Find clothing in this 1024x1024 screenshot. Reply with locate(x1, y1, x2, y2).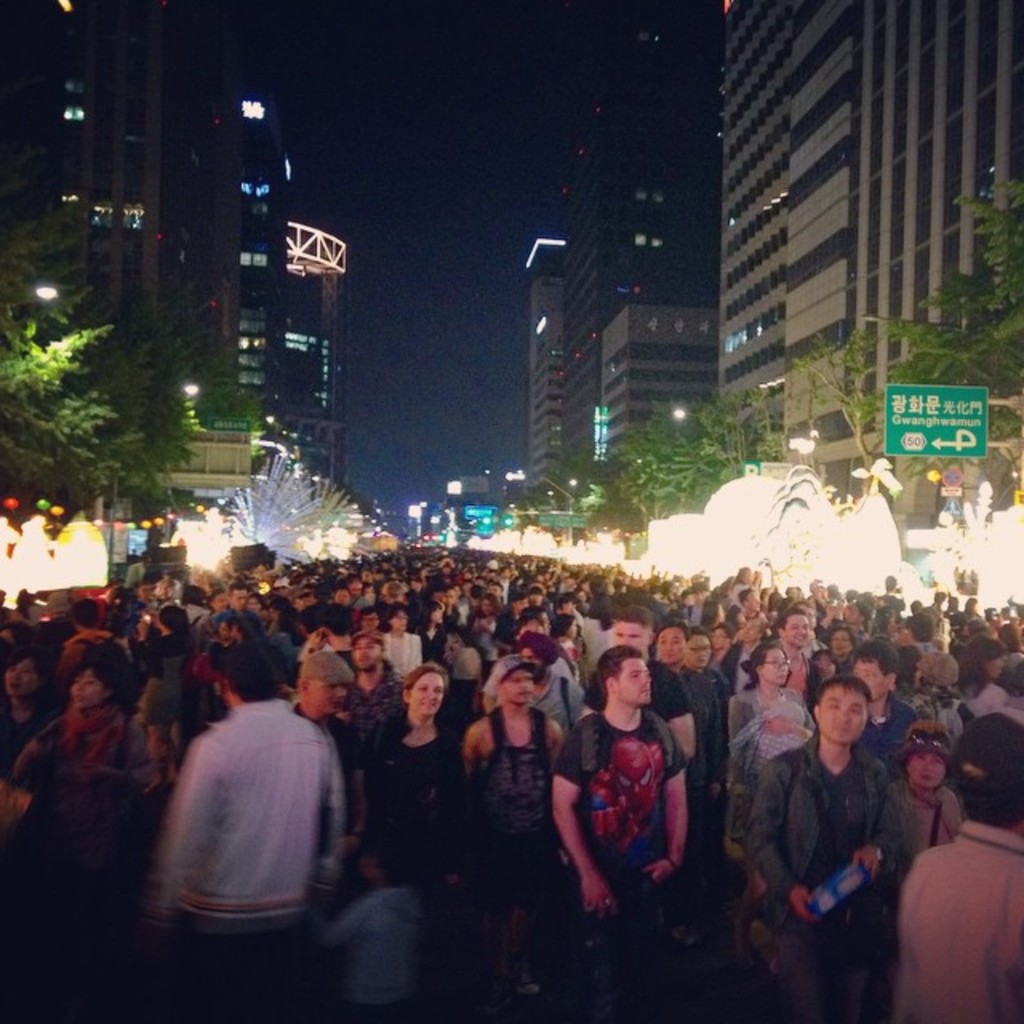
locate(349, 658, 403, 739).
